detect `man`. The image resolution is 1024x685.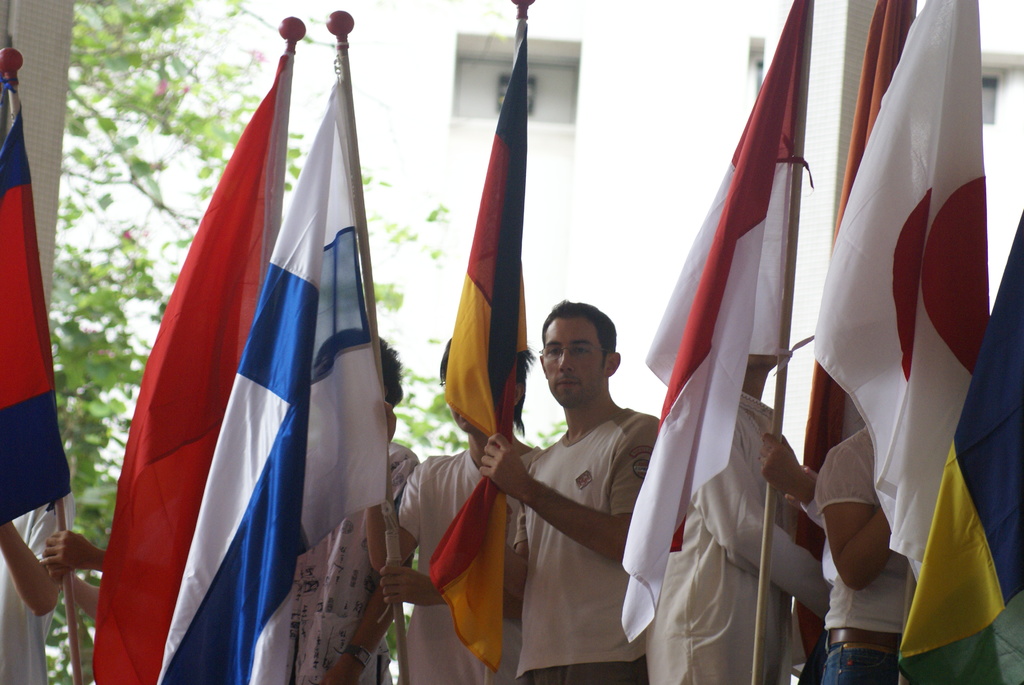
<region>474, 265, 672, 673</region>.
